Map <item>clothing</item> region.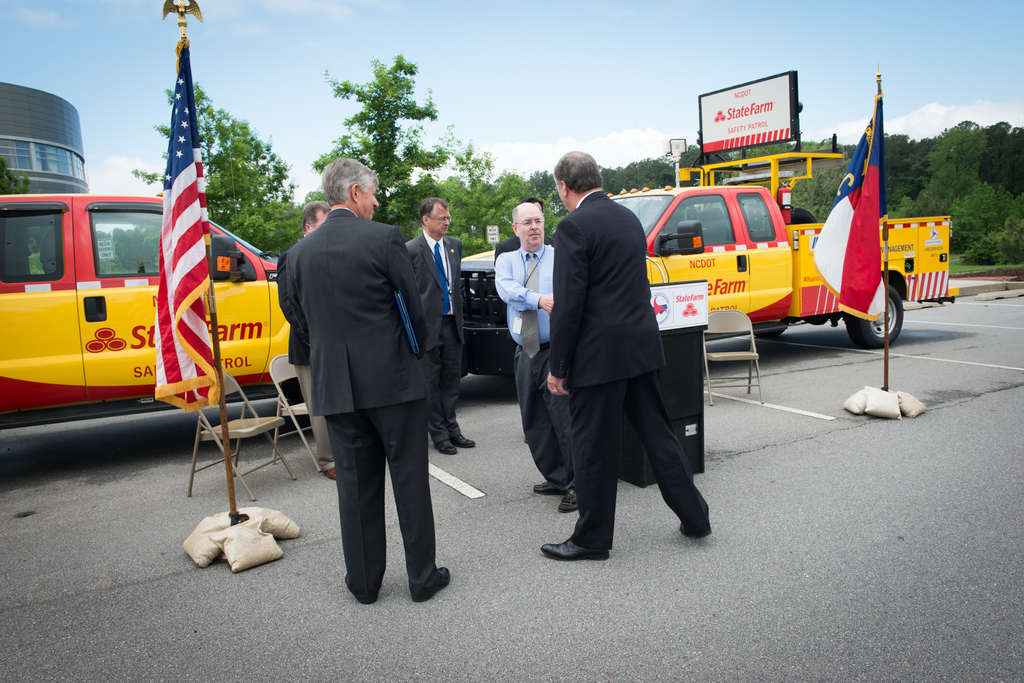
Mapped to [493, 235, 556, 266].
